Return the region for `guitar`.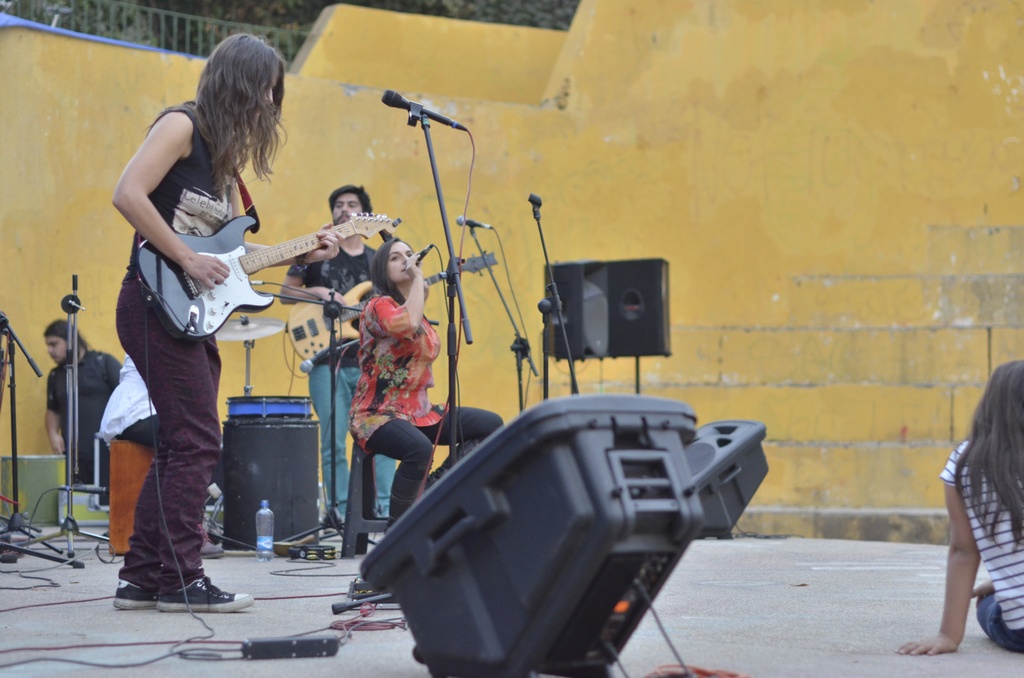
bbox=[129, 207, 401, 344].
